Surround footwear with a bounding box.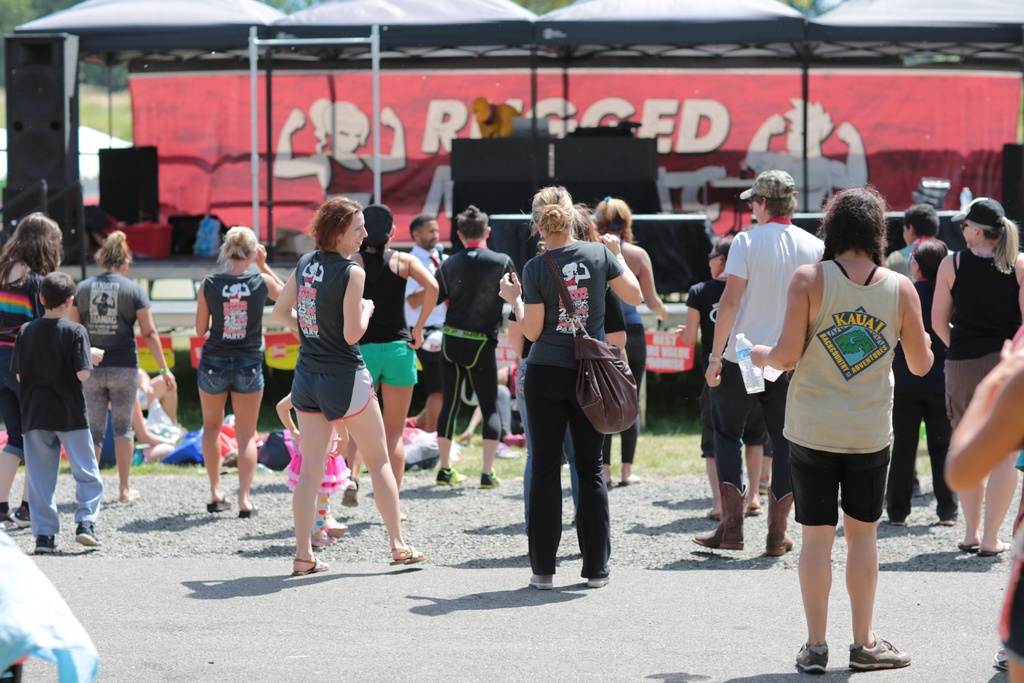
692,478,750,548.
